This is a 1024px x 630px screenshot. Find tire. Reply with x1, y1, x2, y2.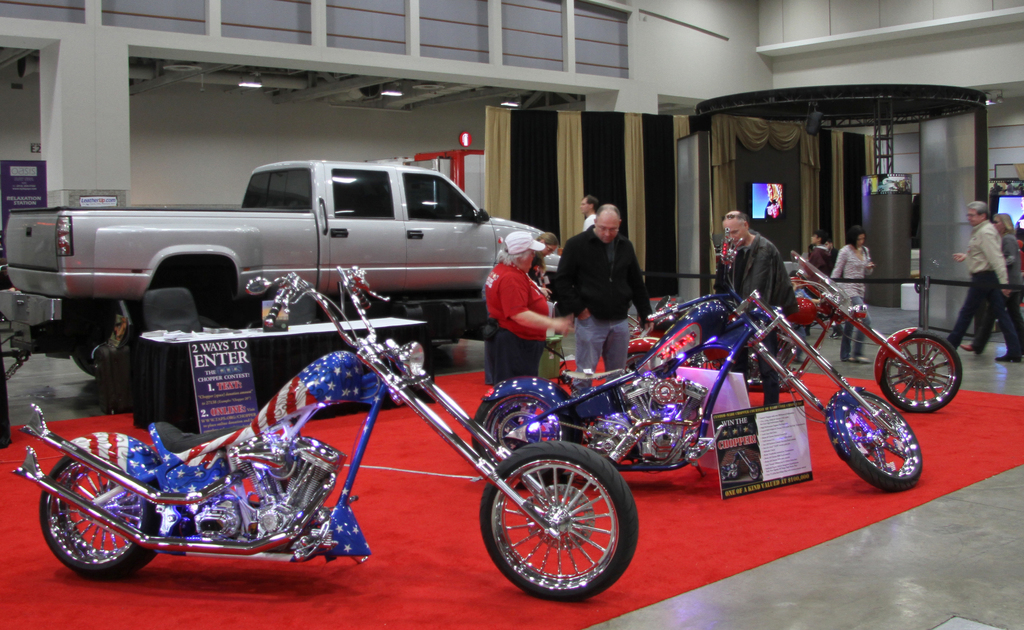
627, 349, 680, 382.
